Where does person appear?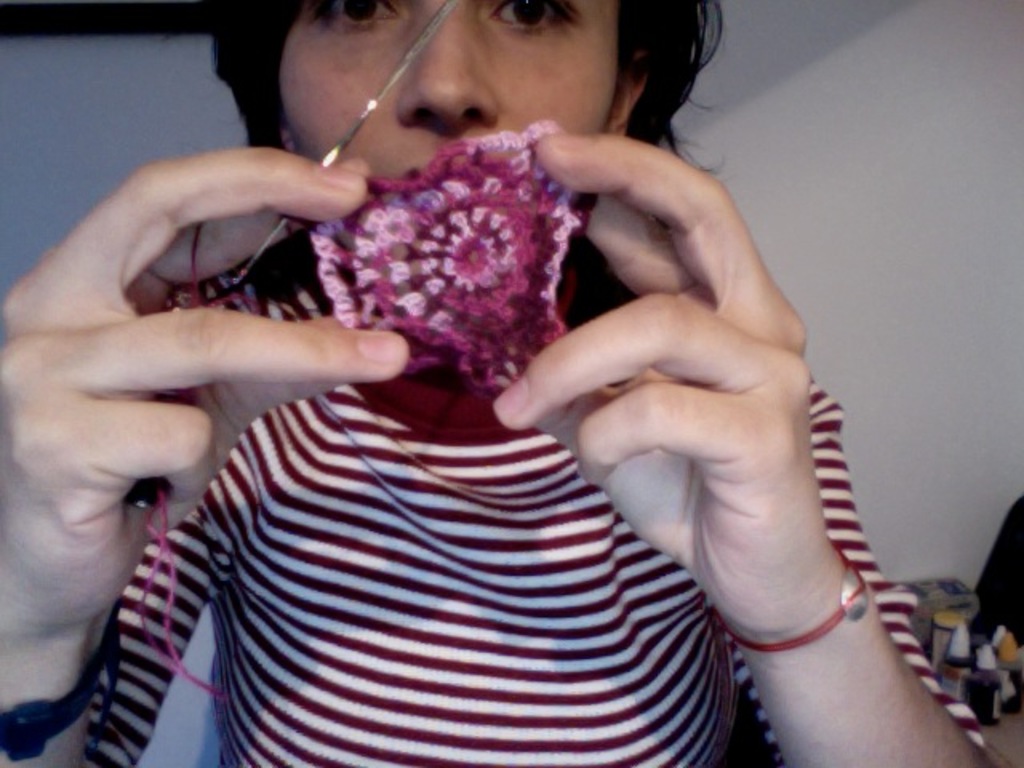
Appears at rect(0, 0, 995, 766).
